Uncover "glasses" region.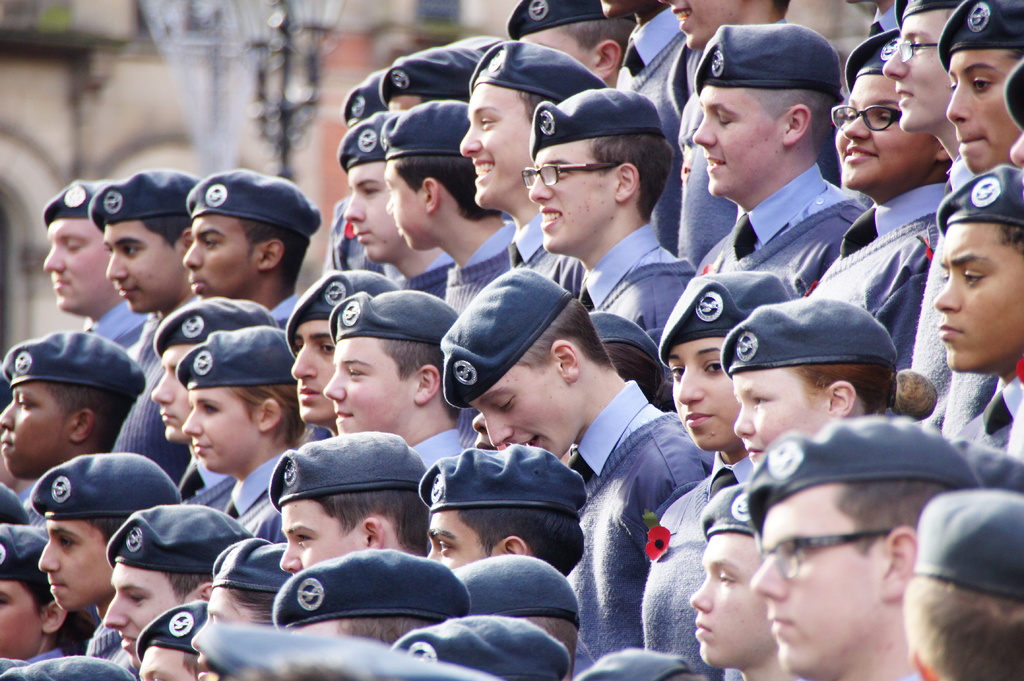
Uncovered: 755/524/893/581.
